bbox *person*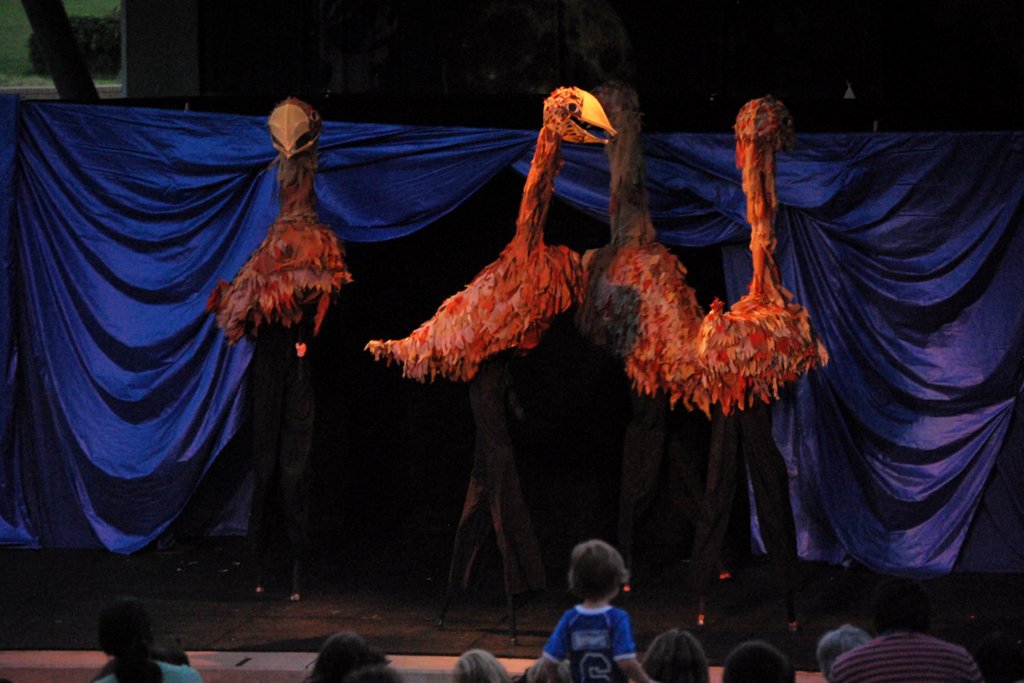
box=[303, 630, 394, 682]
